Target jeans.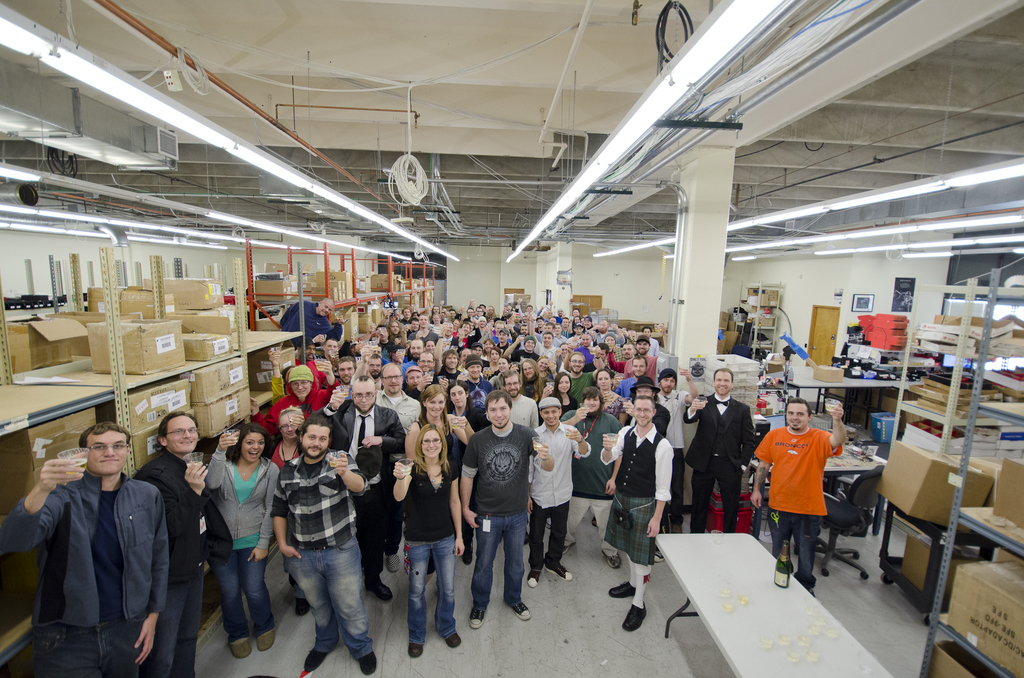
Target region: [149, 567, 200, 674].
